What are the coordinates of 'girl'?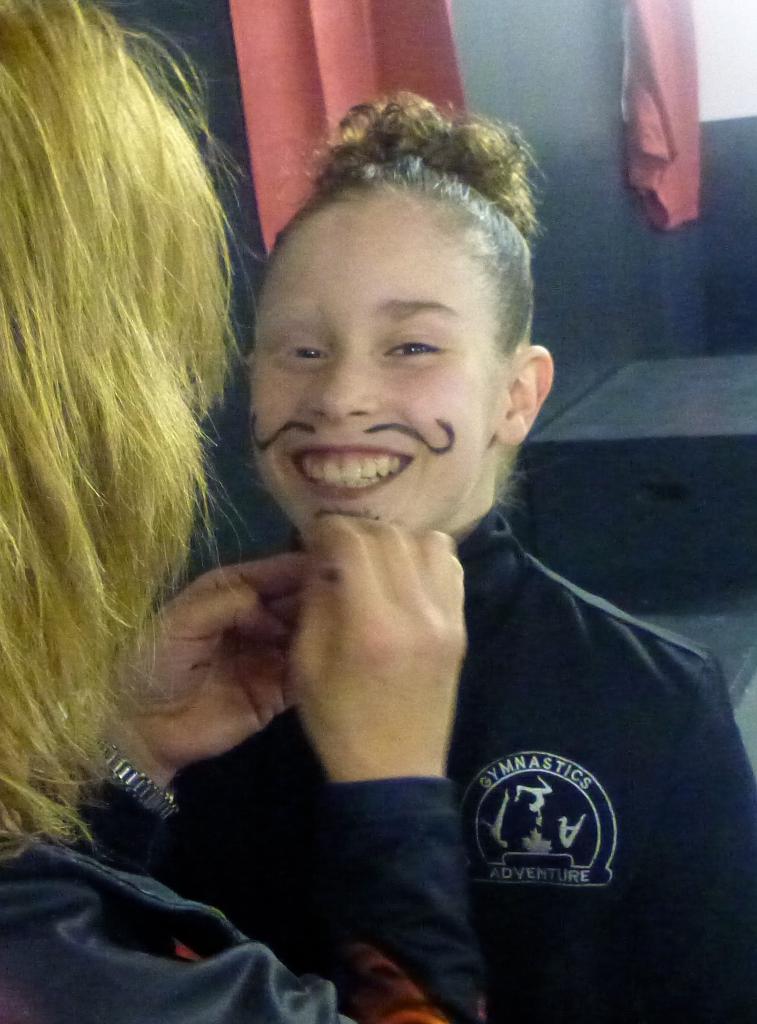
x1=142 y1=102 x2=751 y2=1023.
